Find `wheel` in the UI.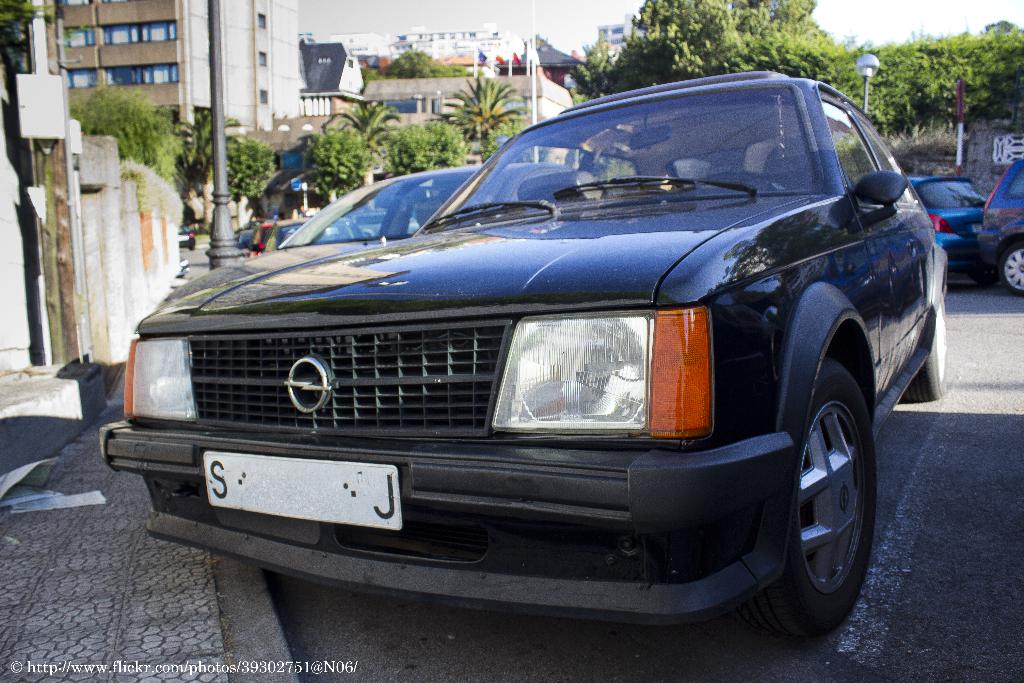
UI element at left=733, top=364, right=877, bottom=659.
